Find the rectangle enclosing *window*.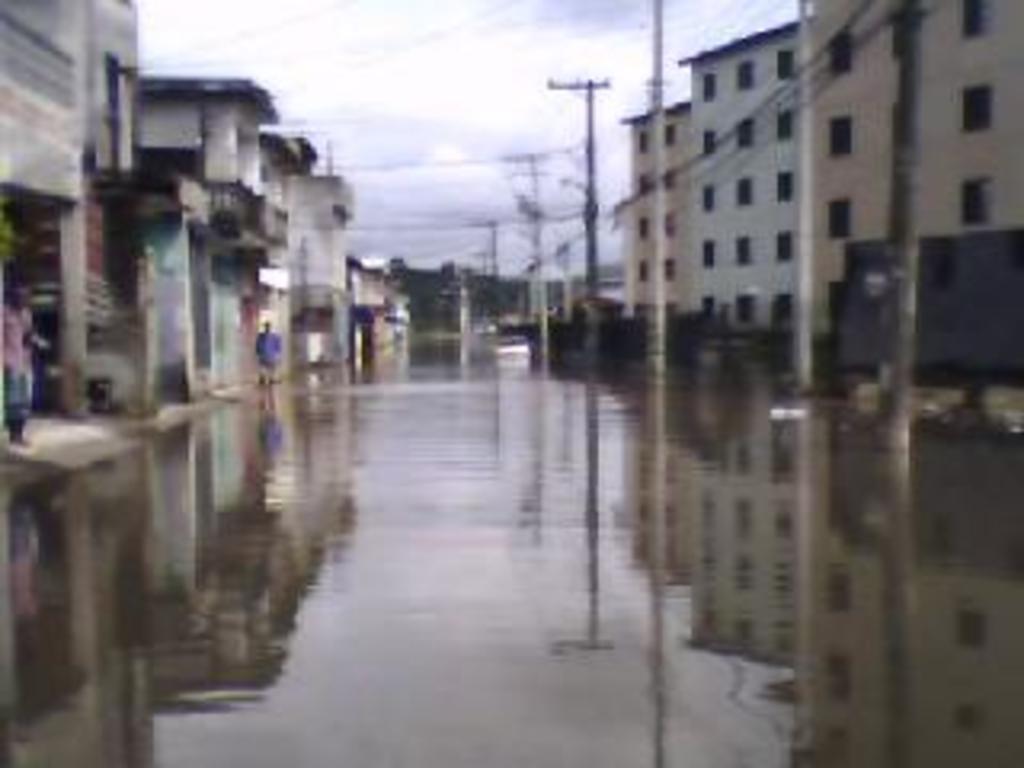
774/42/794/83.
